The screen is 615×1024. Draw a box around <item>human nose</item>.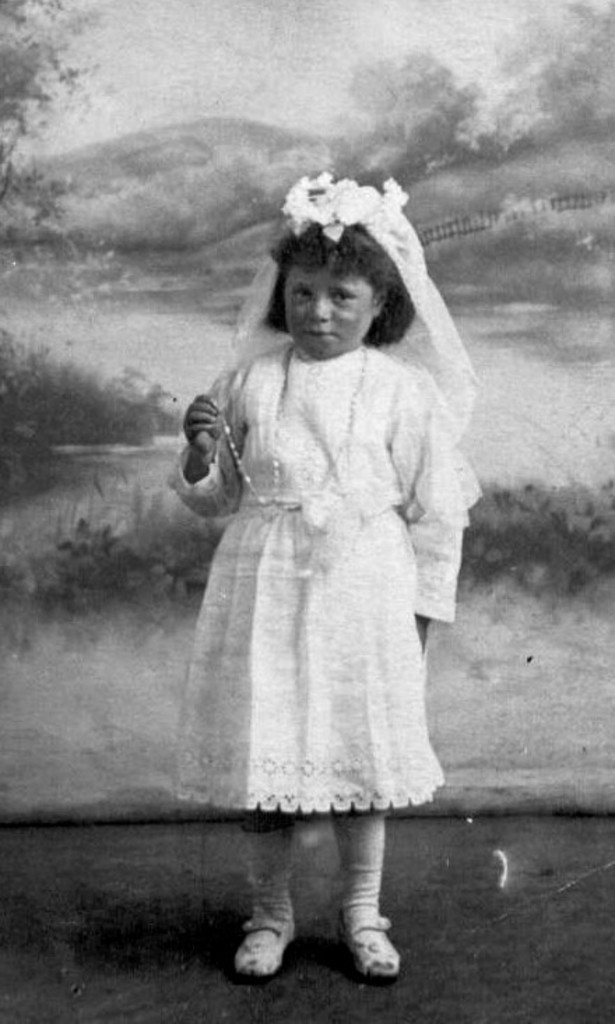
l=306, t=298, r=331, b=321.
